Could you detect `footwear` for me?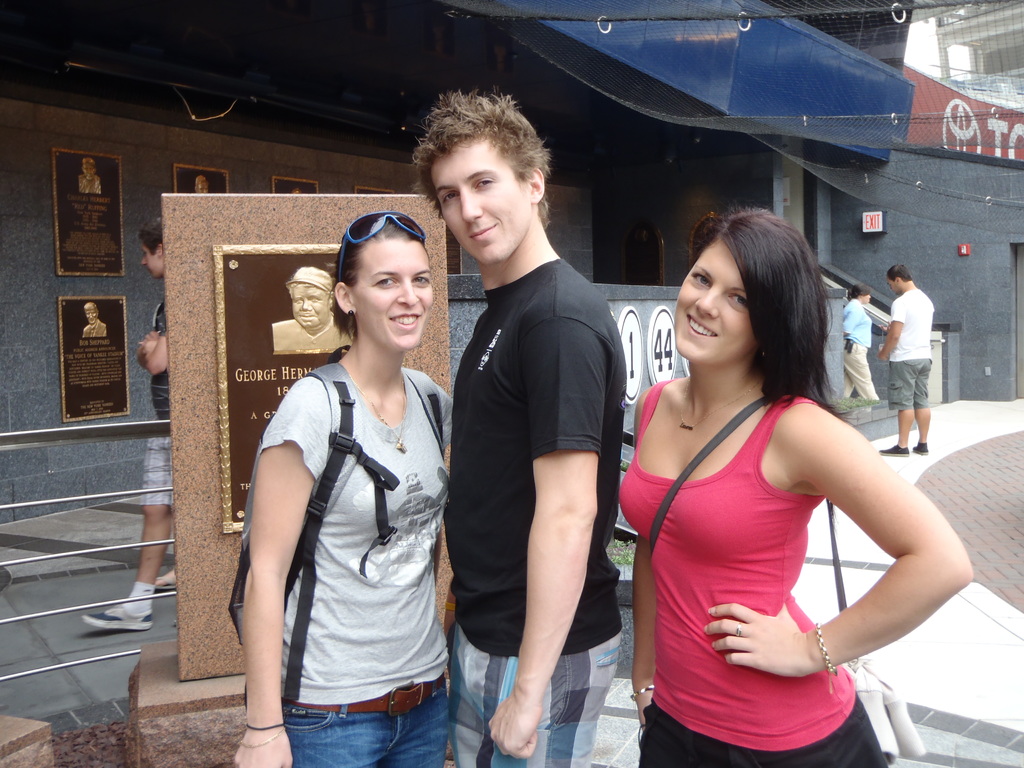
Detection result: <region>909, 441, 926, 454</region>.
